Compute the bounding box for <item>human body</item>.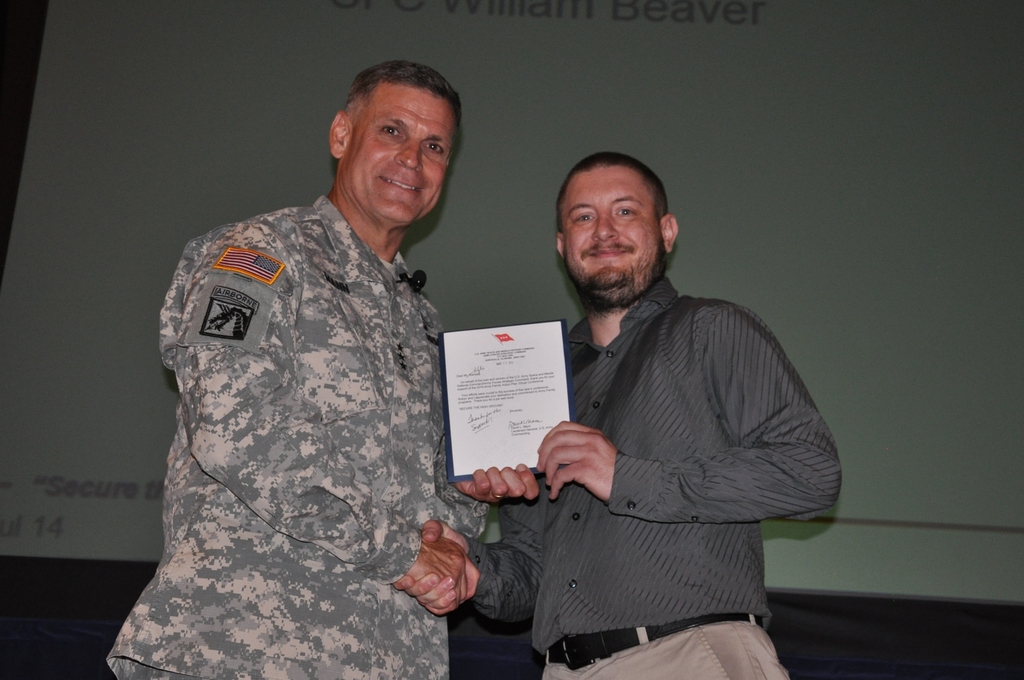
box=[483, 184, 845, 679].
